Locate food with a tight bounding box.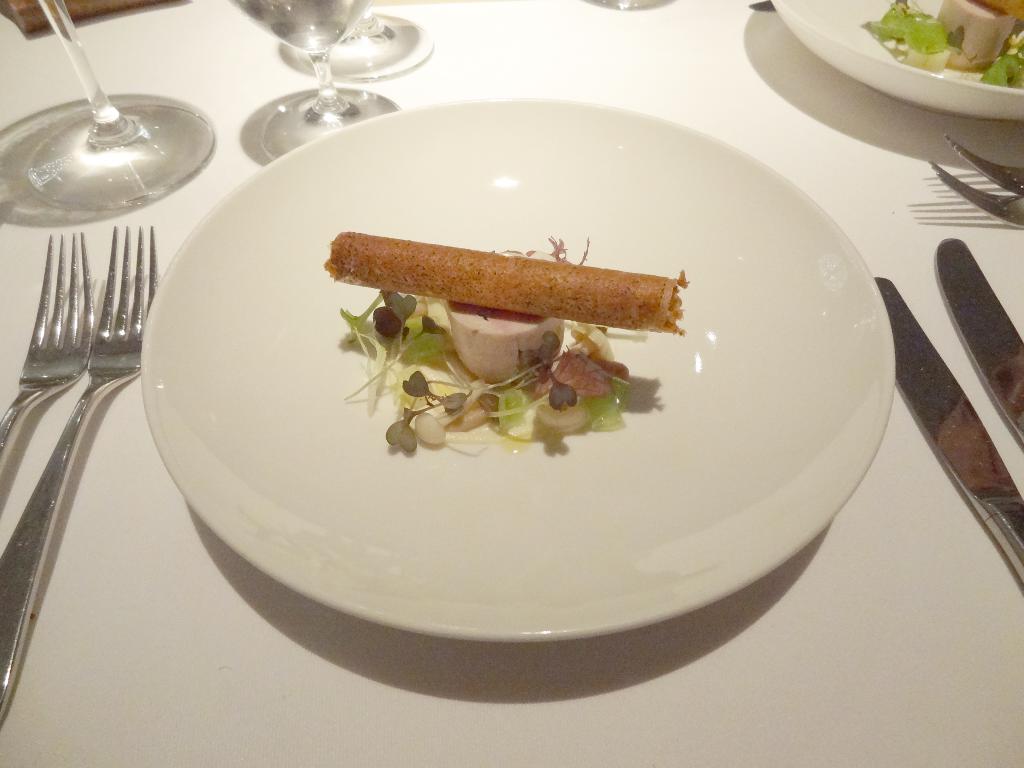
box(341, 211, 672, 485).
